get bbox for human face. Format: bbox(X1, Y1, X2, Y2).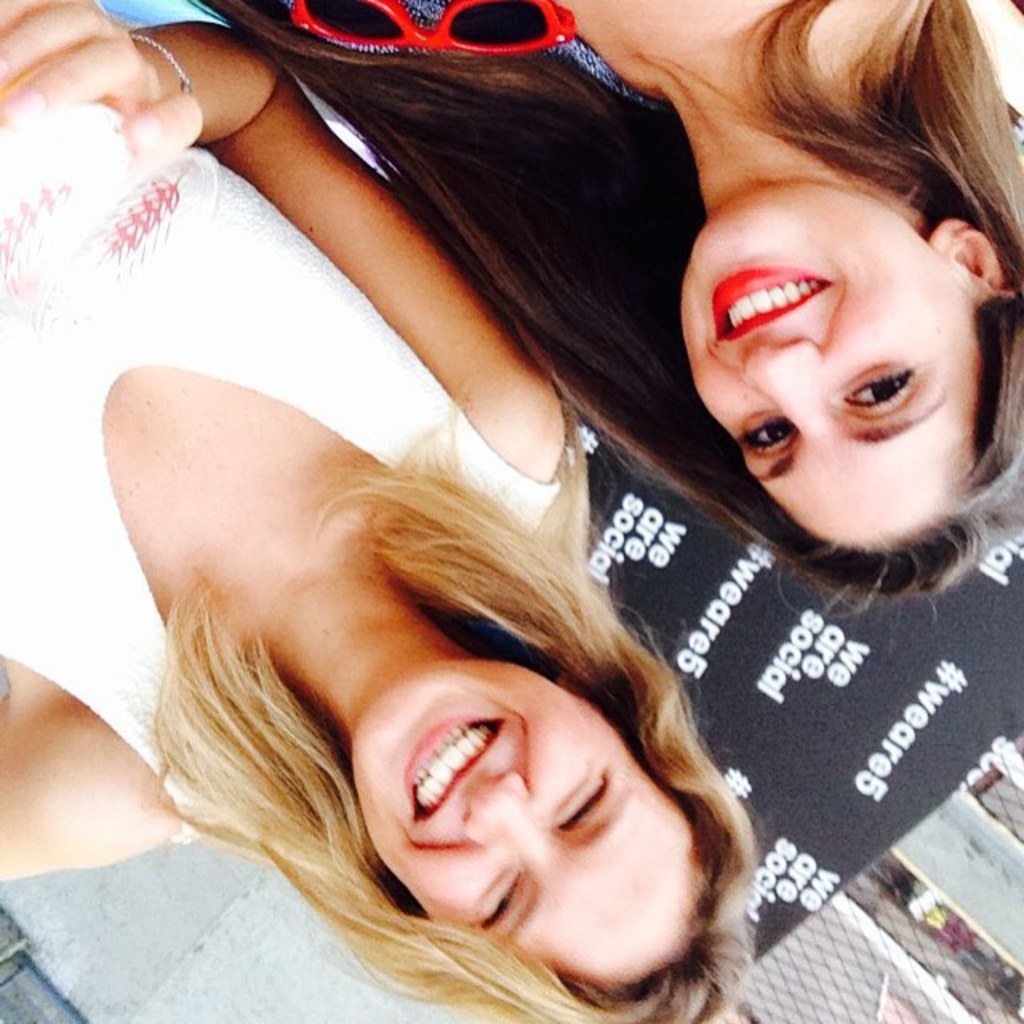
bbox(350, 656, 706, 994).
